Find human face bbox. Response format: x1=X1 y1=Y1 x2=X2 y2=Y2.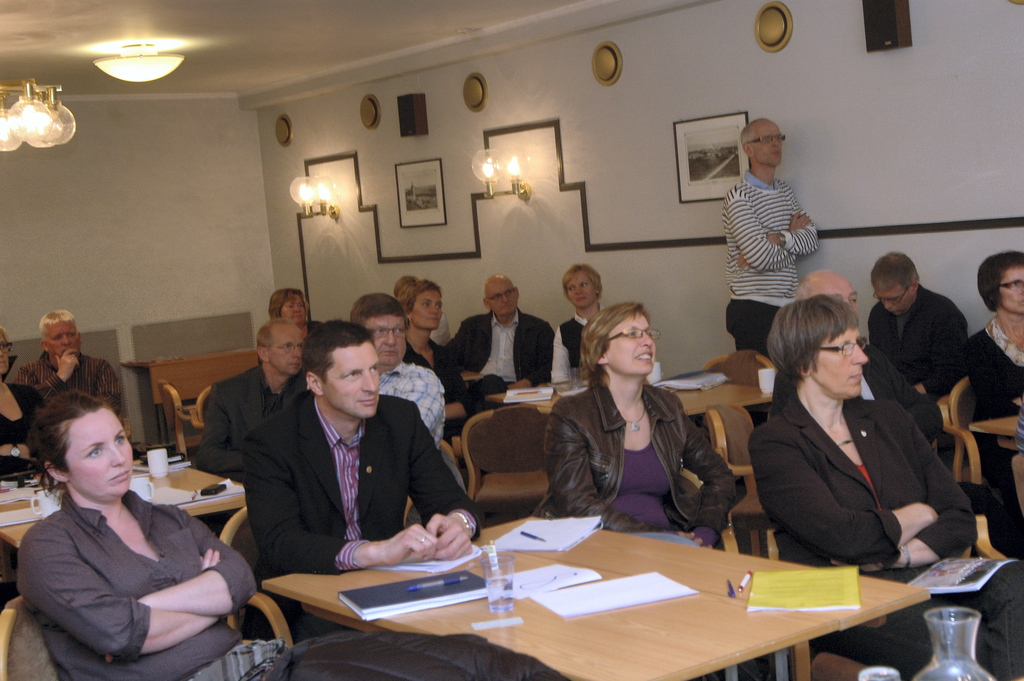
x1=751 y1=129 x2=785 y2=163.
